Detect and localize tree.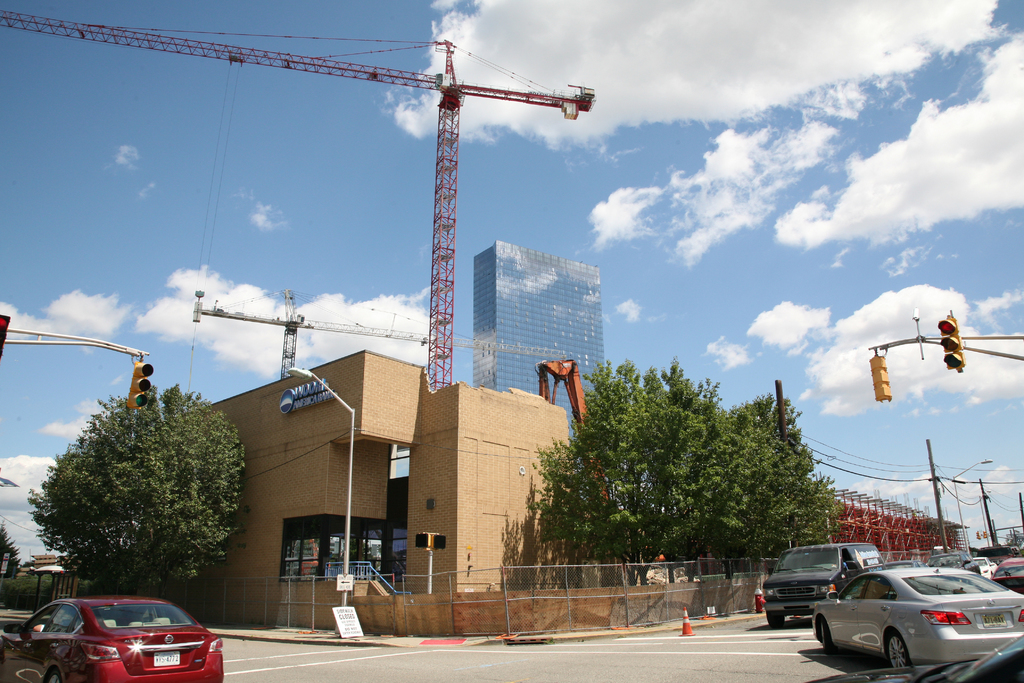
Localized at {"x1": 0, "y1": 518, "x2": 26, "y2": 581}.
